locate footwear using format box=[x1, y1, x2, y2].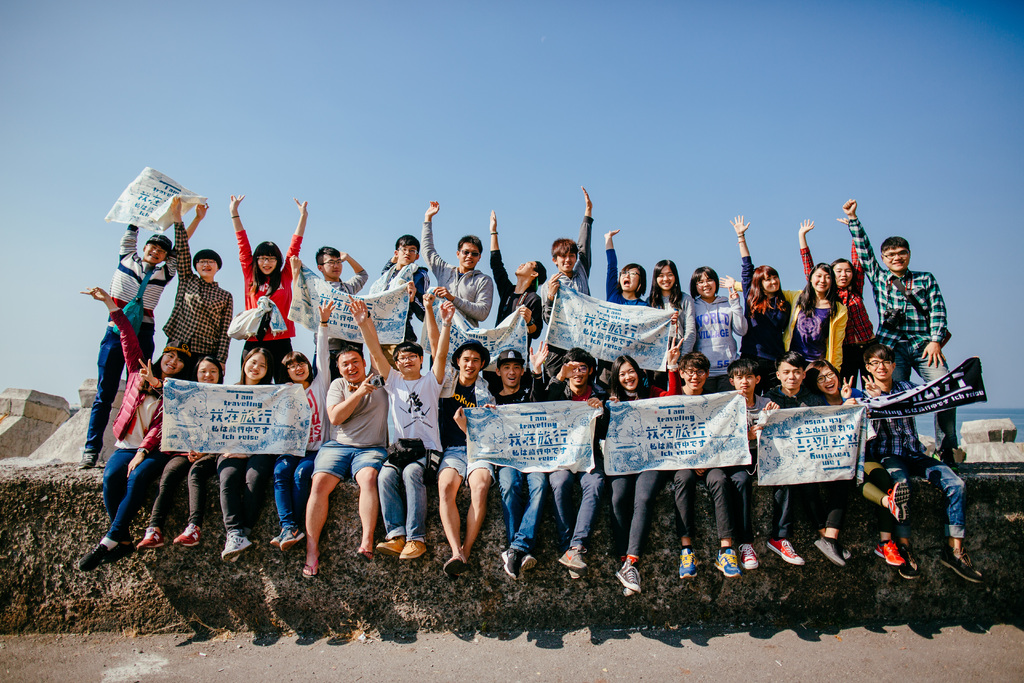
box=[219, 536, 254, 556].
